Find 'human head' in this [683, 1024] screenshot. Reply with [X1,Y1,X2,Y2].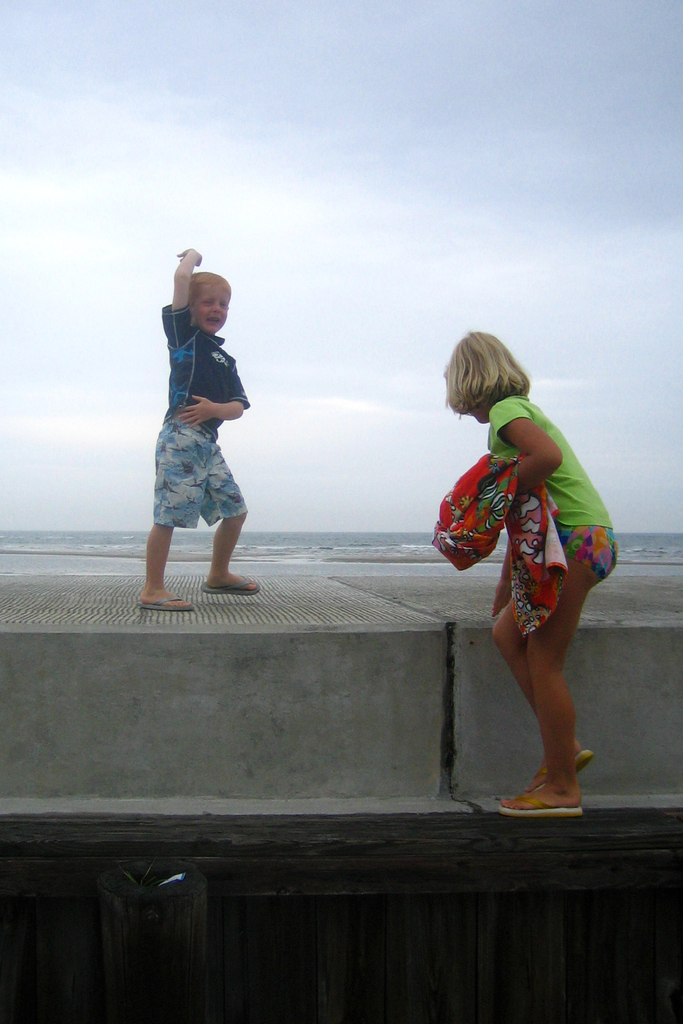
[444,335,523,422].
